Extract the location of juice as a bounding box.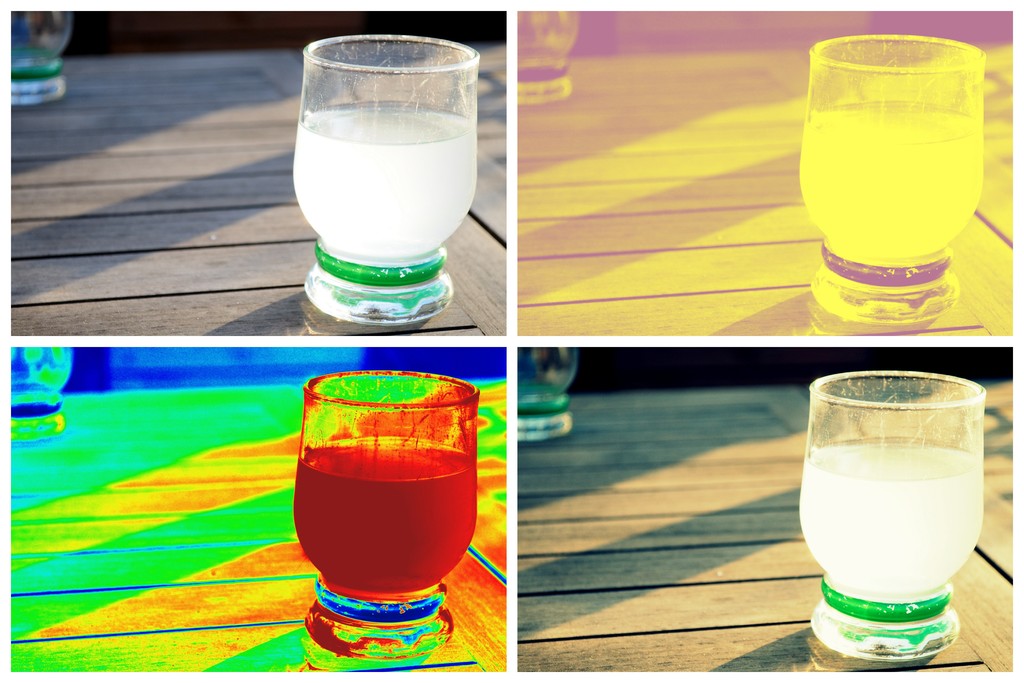
{"x1": 796, "y1": 370, "x2": 1005, "y2": 601}.
